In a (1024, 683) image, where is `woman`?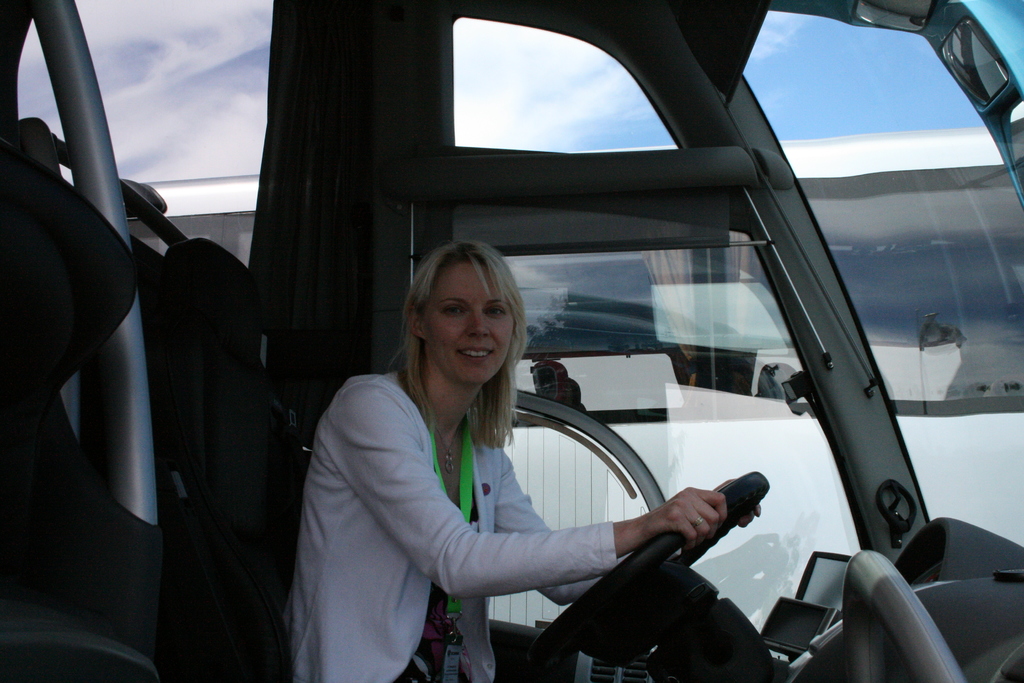
339 177 735 682.
